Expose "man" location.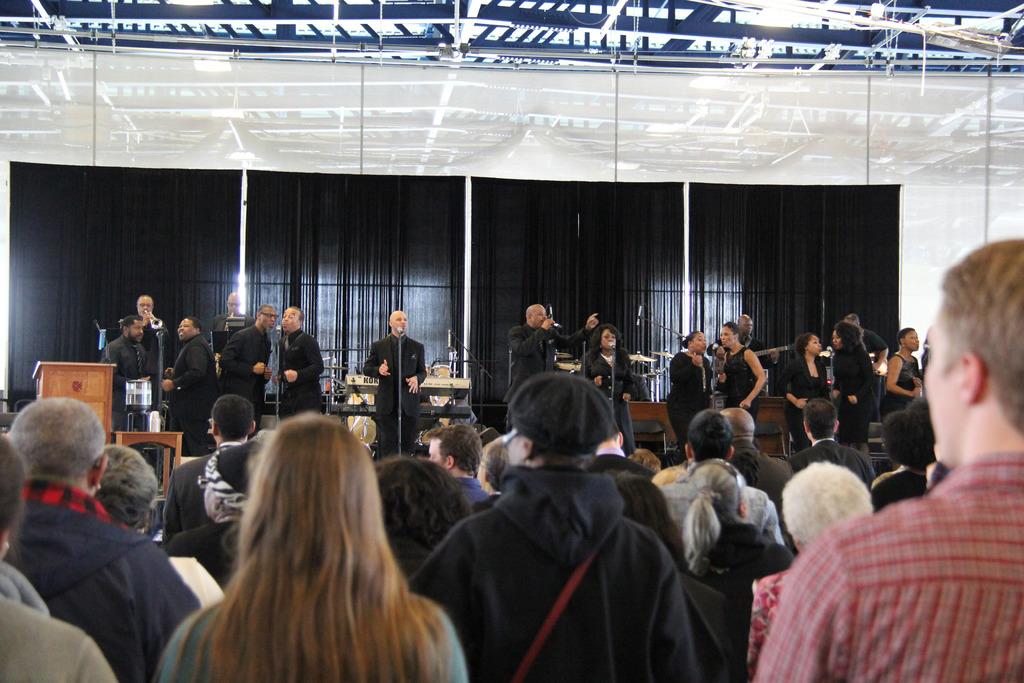
Exposed at crop(1, 391, 193, 670).
